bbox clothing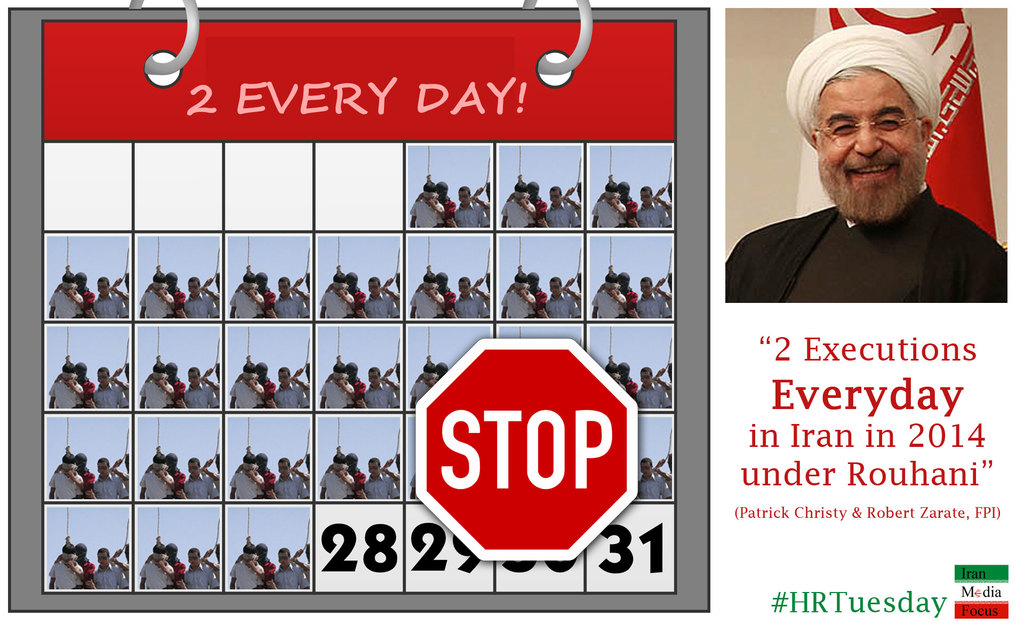
box(49, 557, 82, 594)
